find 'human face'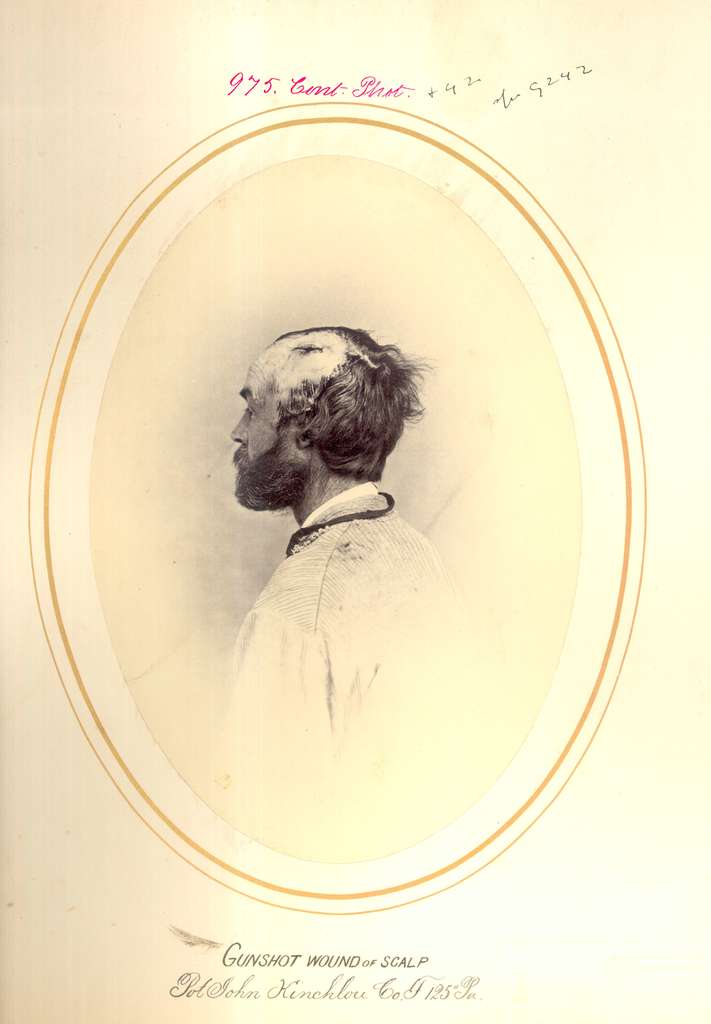
(229, 364, 292, 511)
